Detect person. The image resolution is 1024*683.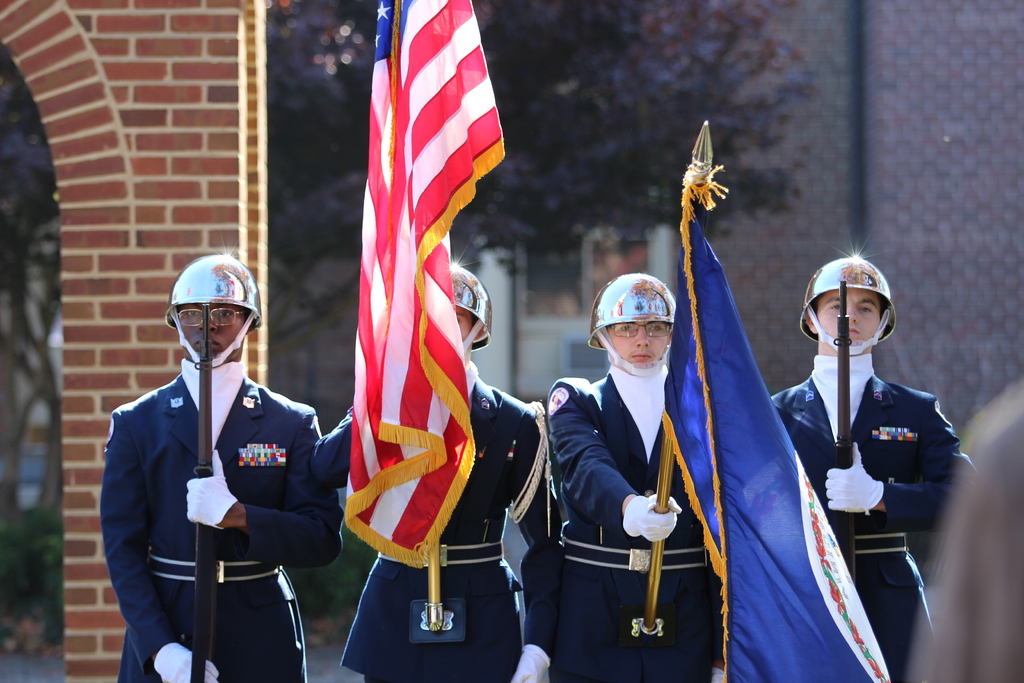
115:236:330:677.
